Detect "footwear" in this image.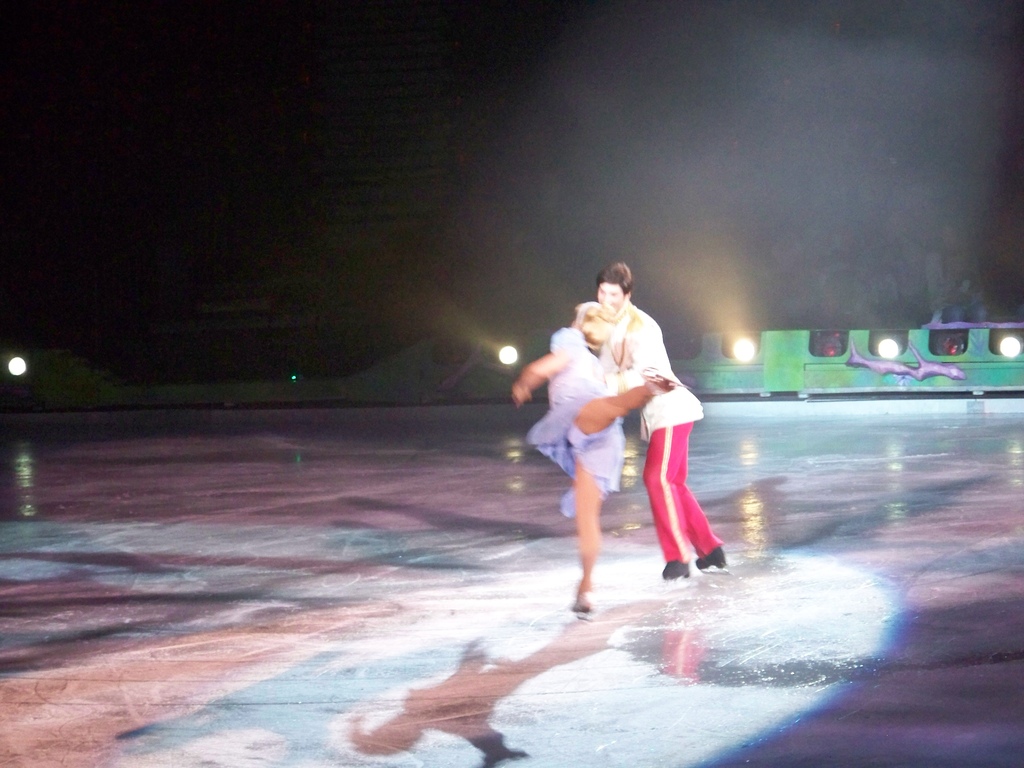
Detection: Rect(694, 546, 727, 568).
